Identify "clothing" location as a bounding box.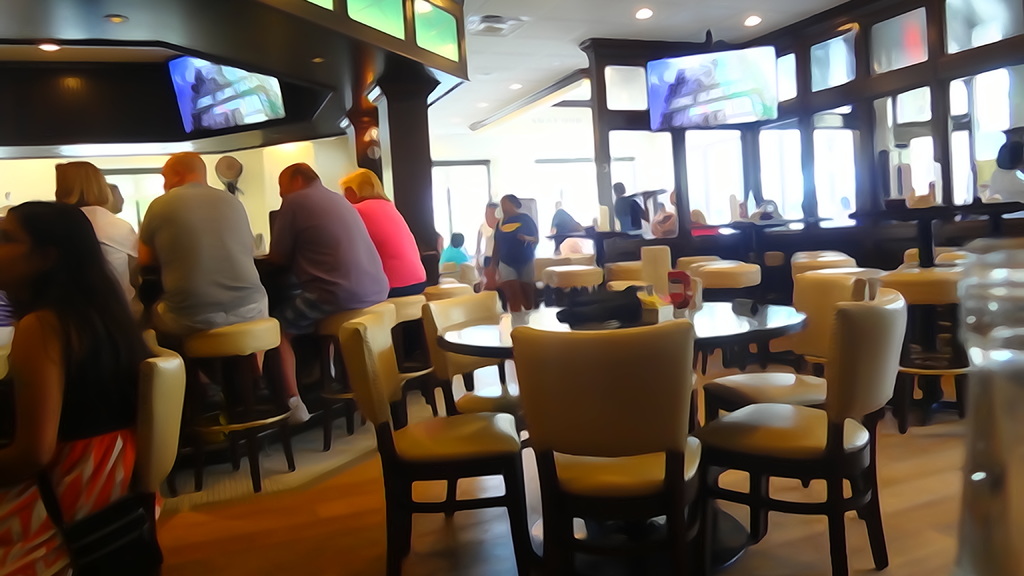
BBox(441, 243, 470, 264).
